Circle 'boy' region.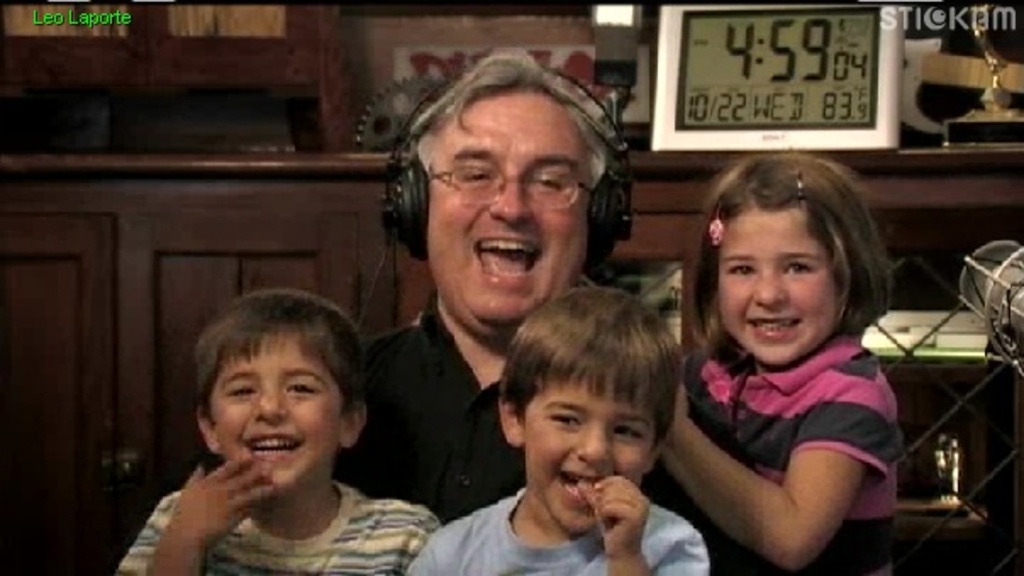
Region: (left=405, top=285, right=712, bottom=574).
